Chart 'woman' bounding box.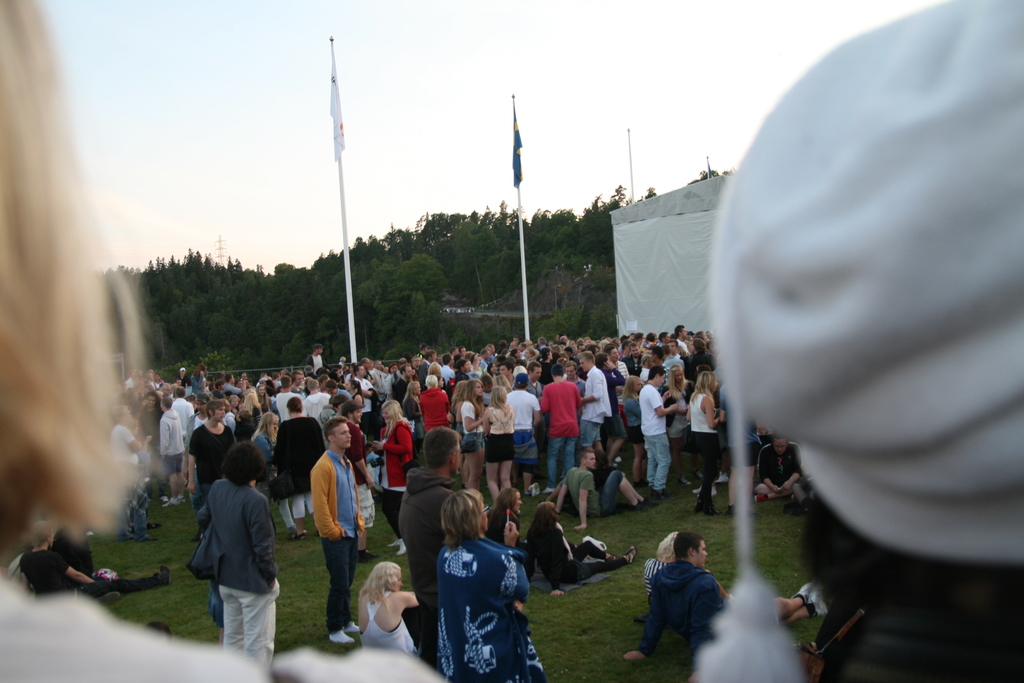
Charted: 0 0 273 679.
